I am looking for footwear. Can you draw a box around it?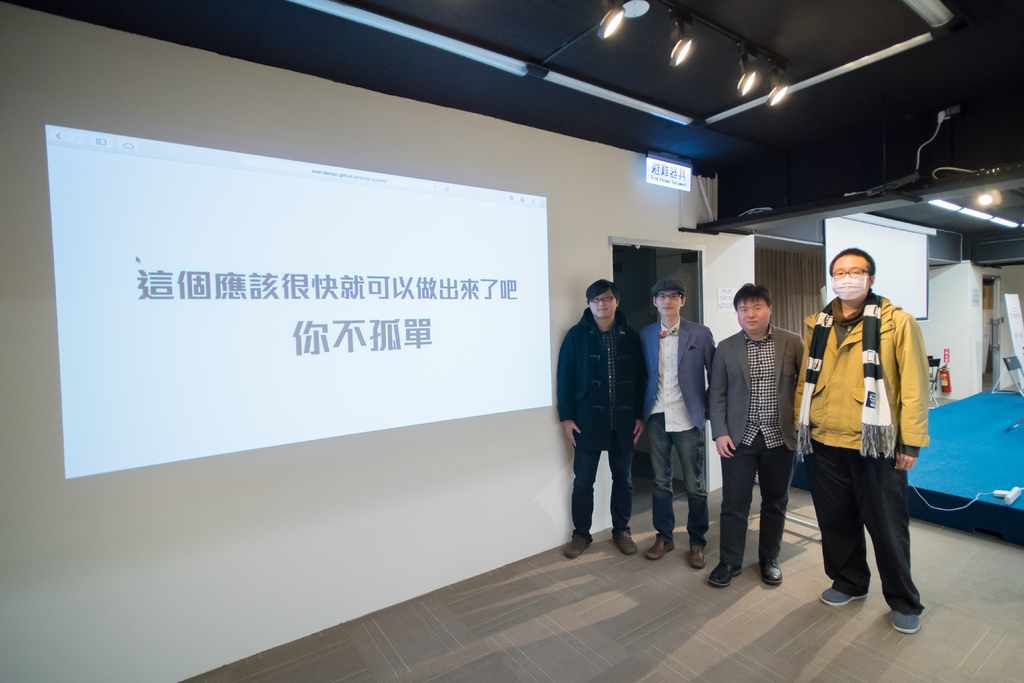
Sure, the bounding box is rect(563, 529, 593, 559).
